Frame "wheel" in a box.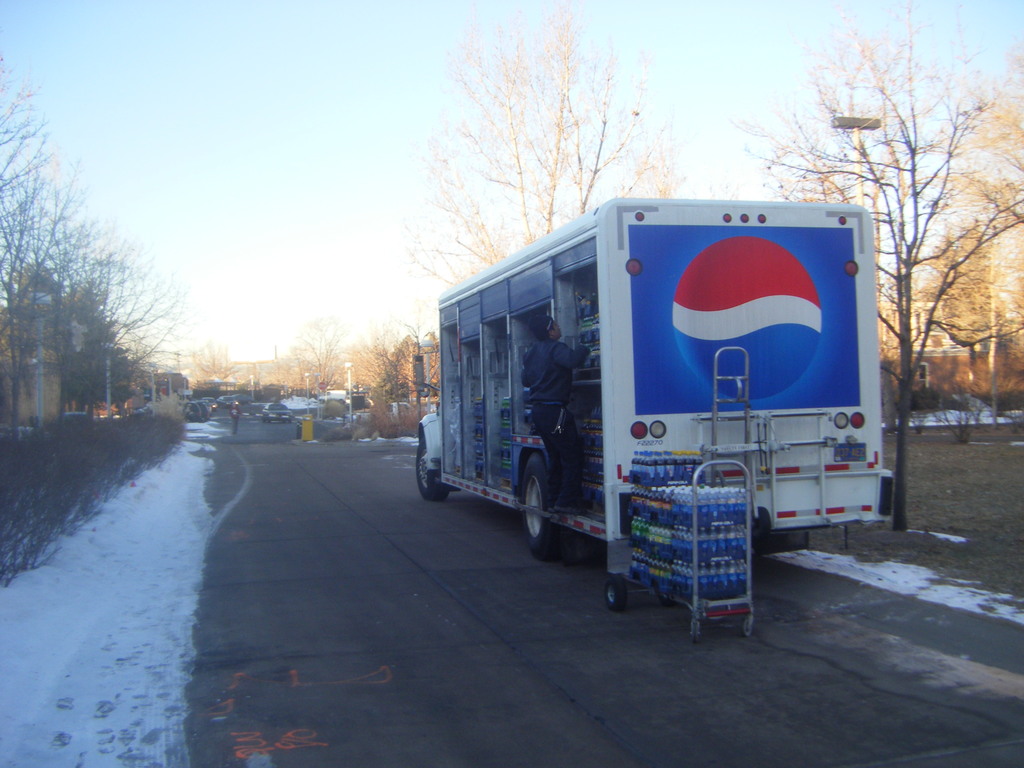
left=506, top=447, right=570, bottom=554.
